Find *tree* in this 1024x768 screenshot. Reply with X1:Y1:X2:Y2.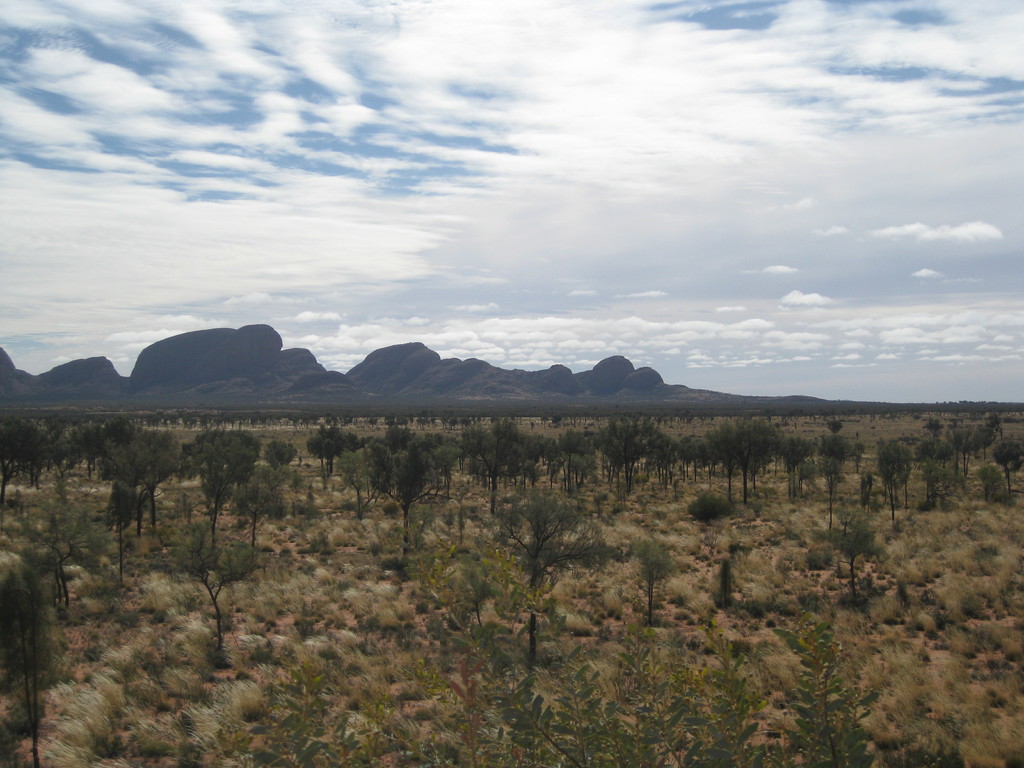
387:436:440:554.
